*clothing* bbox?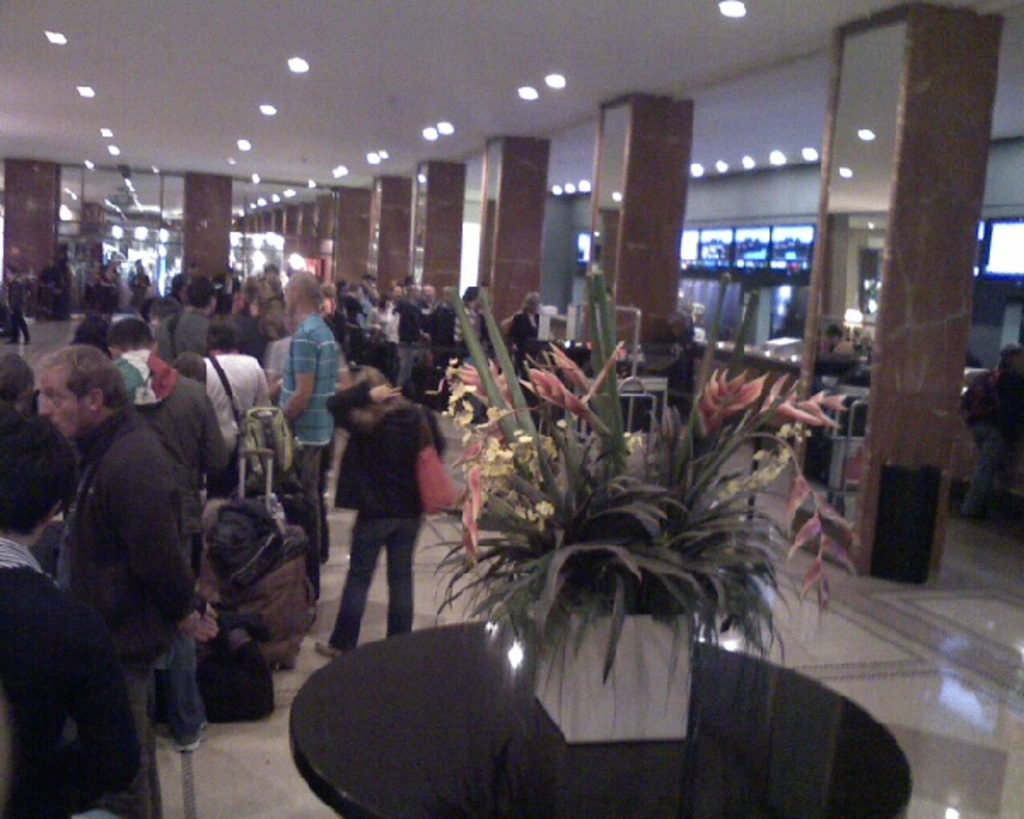
box(155, 340, 294, 483)
